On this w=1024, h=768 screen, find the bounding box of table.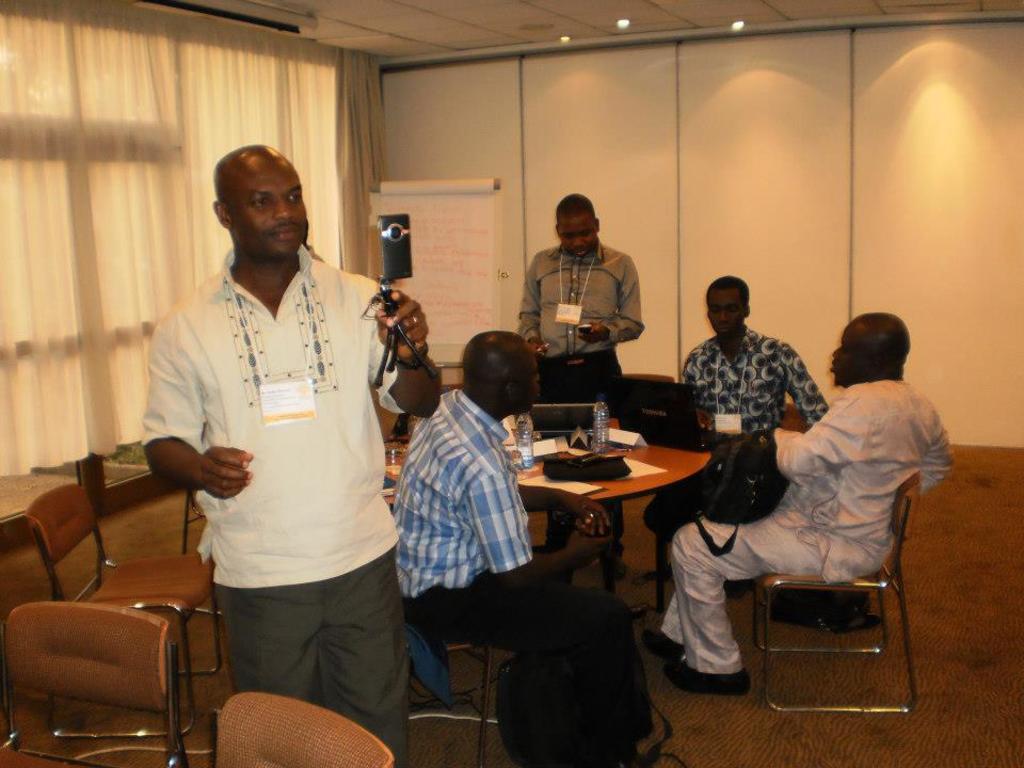
Bounding box: <box>500,414,715,606</box>.
